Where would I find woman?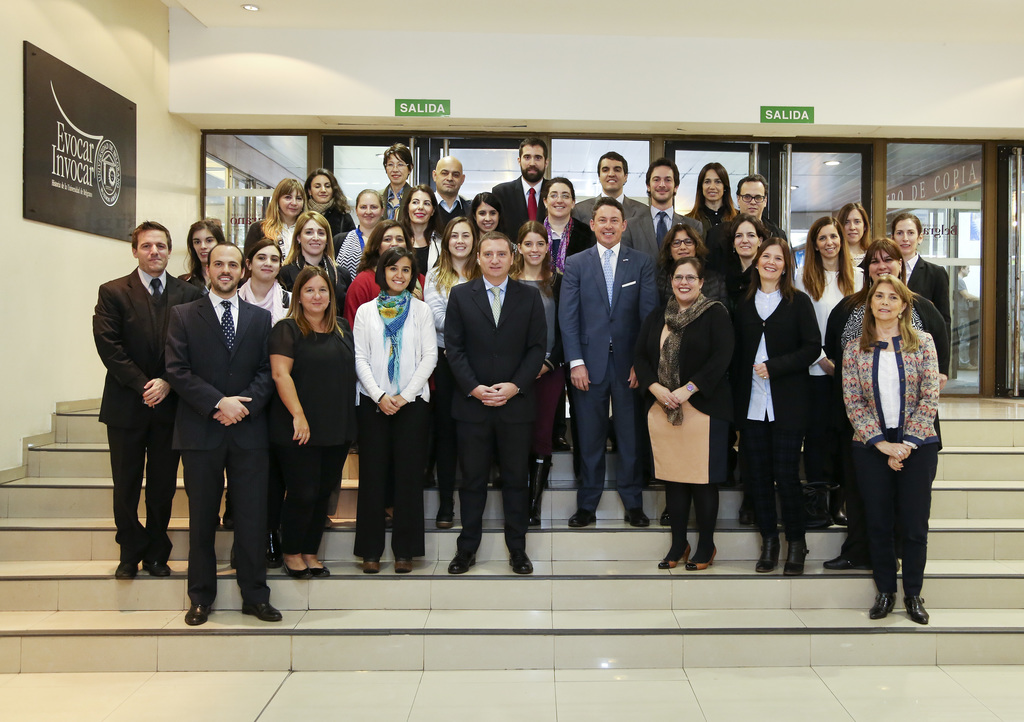
At pyautogui.locateOnScreen(274, 214, 342, 327).
